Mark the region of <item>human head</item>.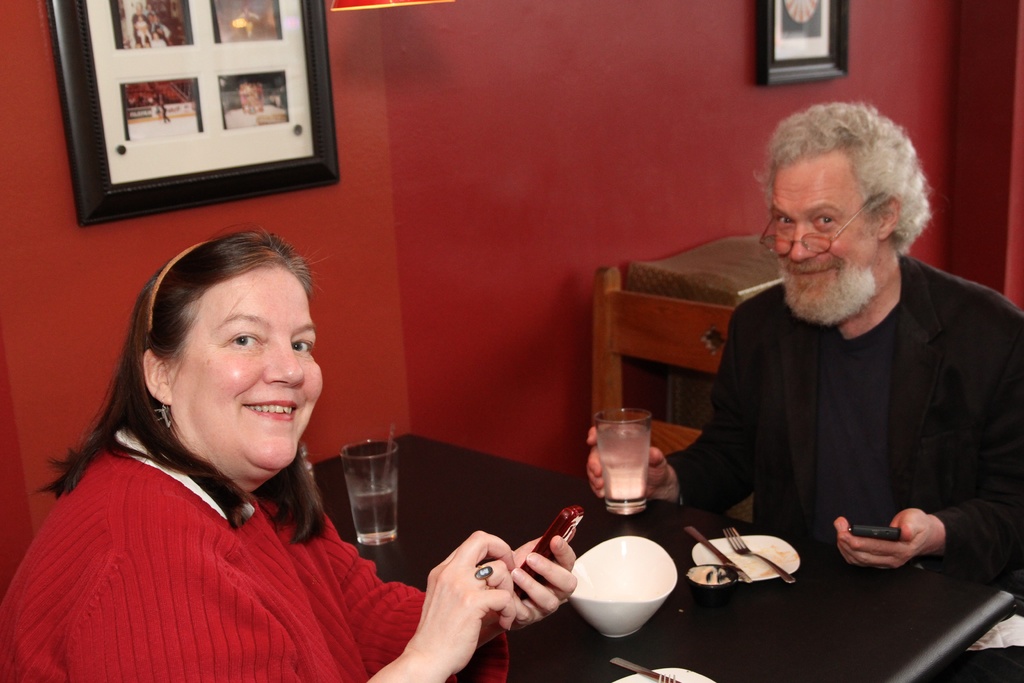
Region: (left=762, top=99, right=927, bottom=331).
